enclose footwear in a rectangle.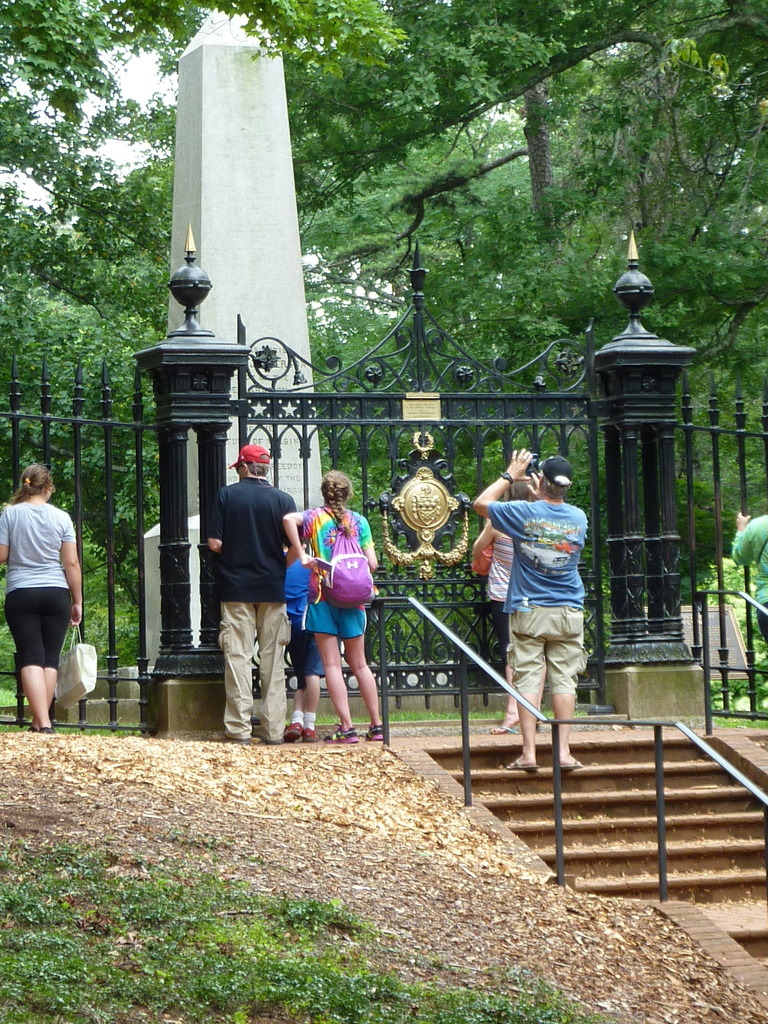
(279,720,298,743).
